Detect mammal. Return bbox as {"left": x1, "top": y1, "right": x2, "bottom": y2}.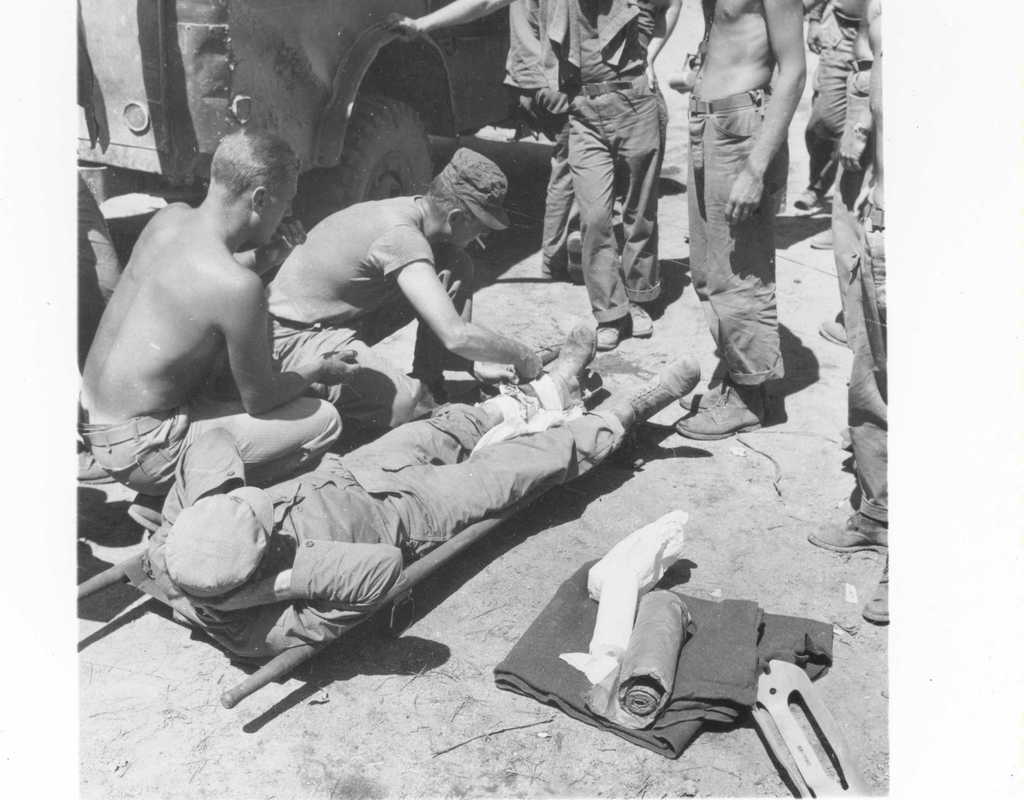
{"left": 387, "top": 0, "right": 553, "bottom": 273}.
